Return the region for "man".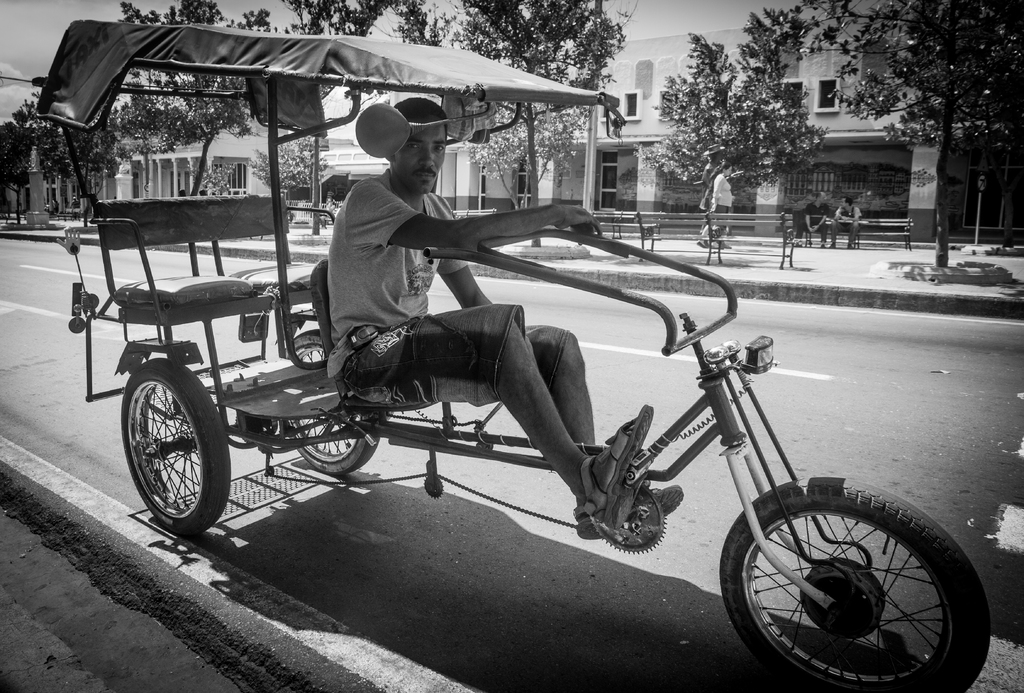
(left=326, top=101, right=684, bottom=542).
